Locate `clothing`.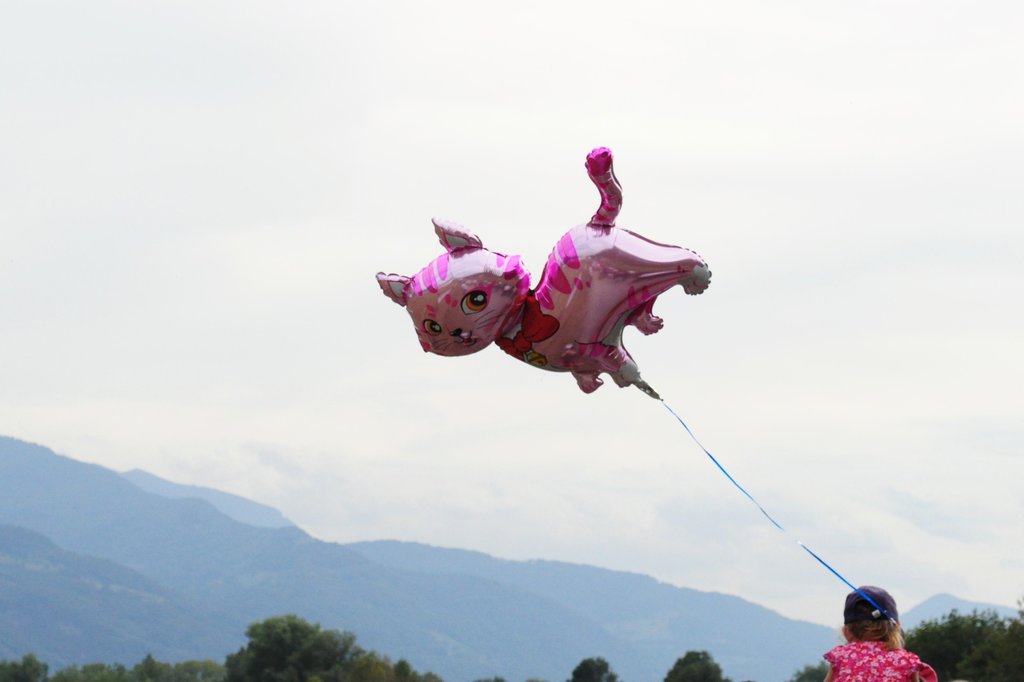
Bounding box: 826:640:939:681.
